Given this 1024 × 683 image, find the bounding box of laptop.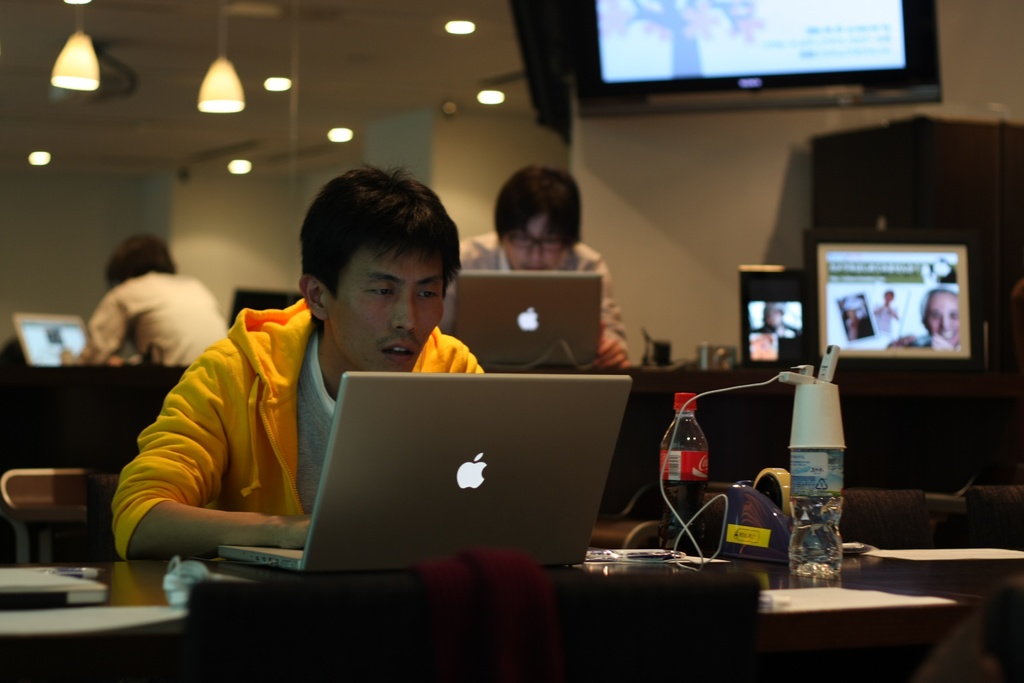
452 268 602 372.
